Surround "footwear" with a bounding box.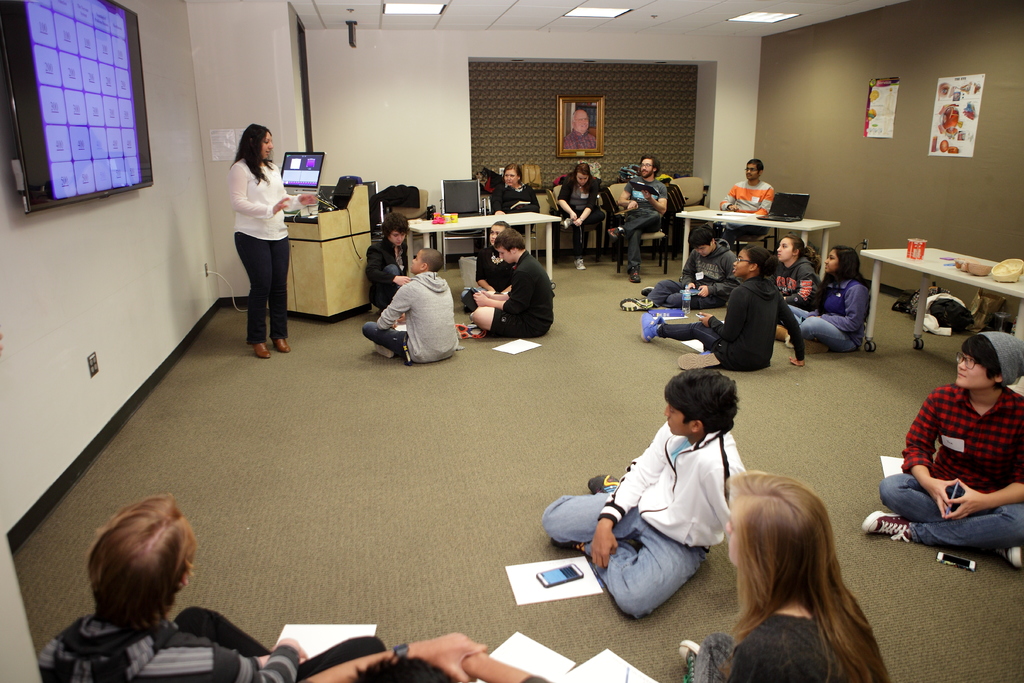
[551,541,586,555].
